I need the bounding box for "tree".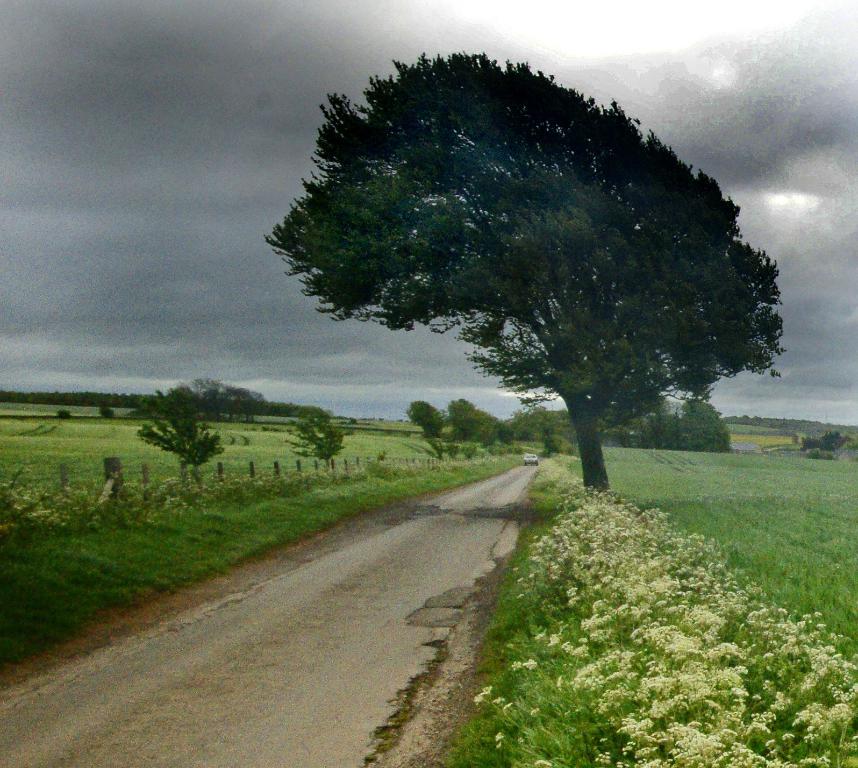
Here it is: box=[130, 376, 224, 489].
